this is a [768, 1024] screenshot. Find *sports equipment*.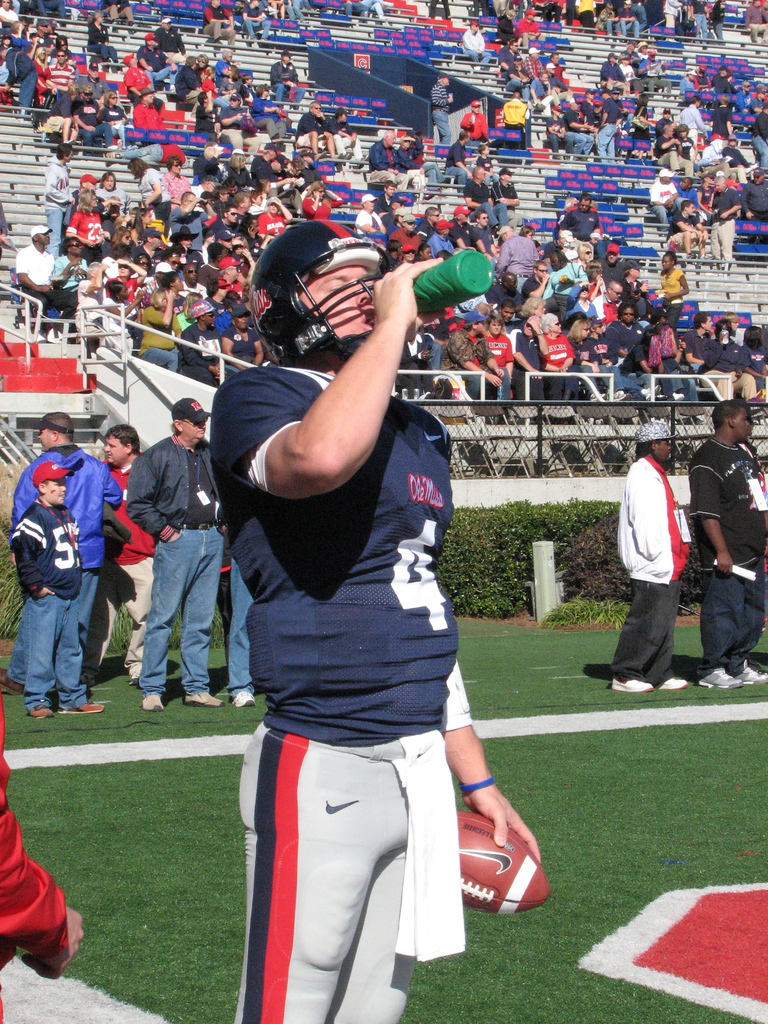
Bounding box: l=246, t=215, r=394, b=370.
